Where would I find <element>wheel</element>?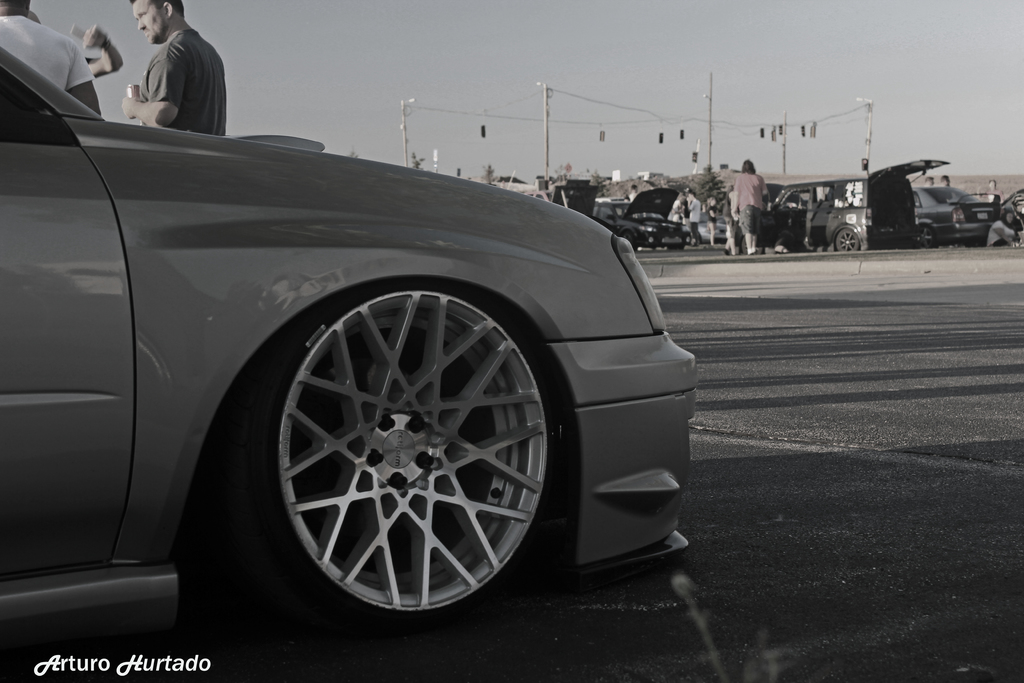
At l=833, t=230, r=861, b=252.
